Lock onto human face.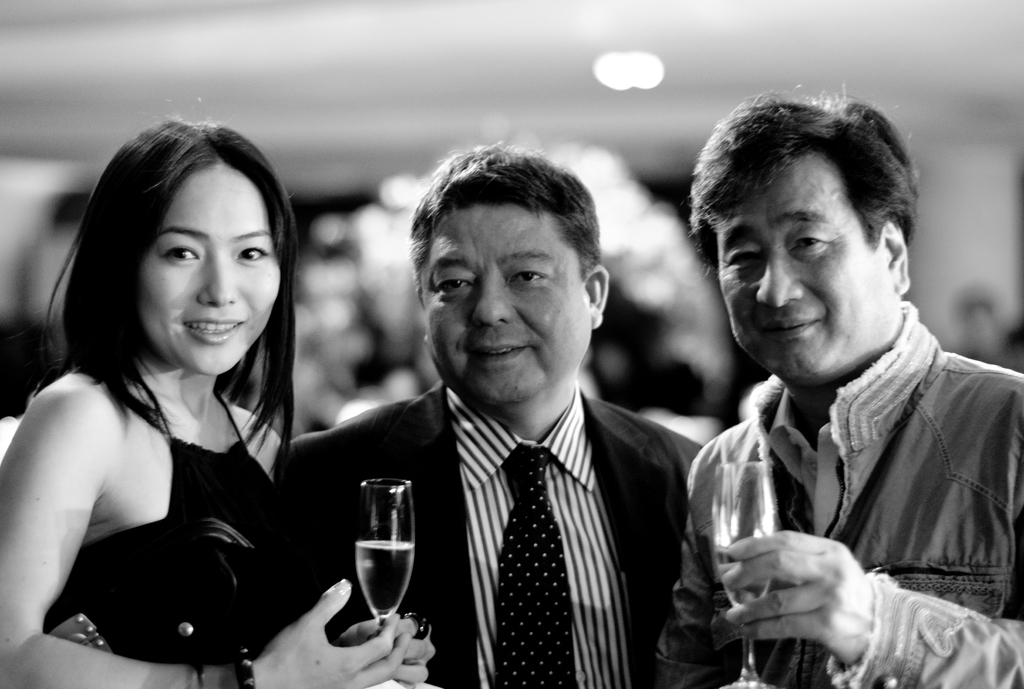
Locked: BBox(420, 197, 592, 405).
